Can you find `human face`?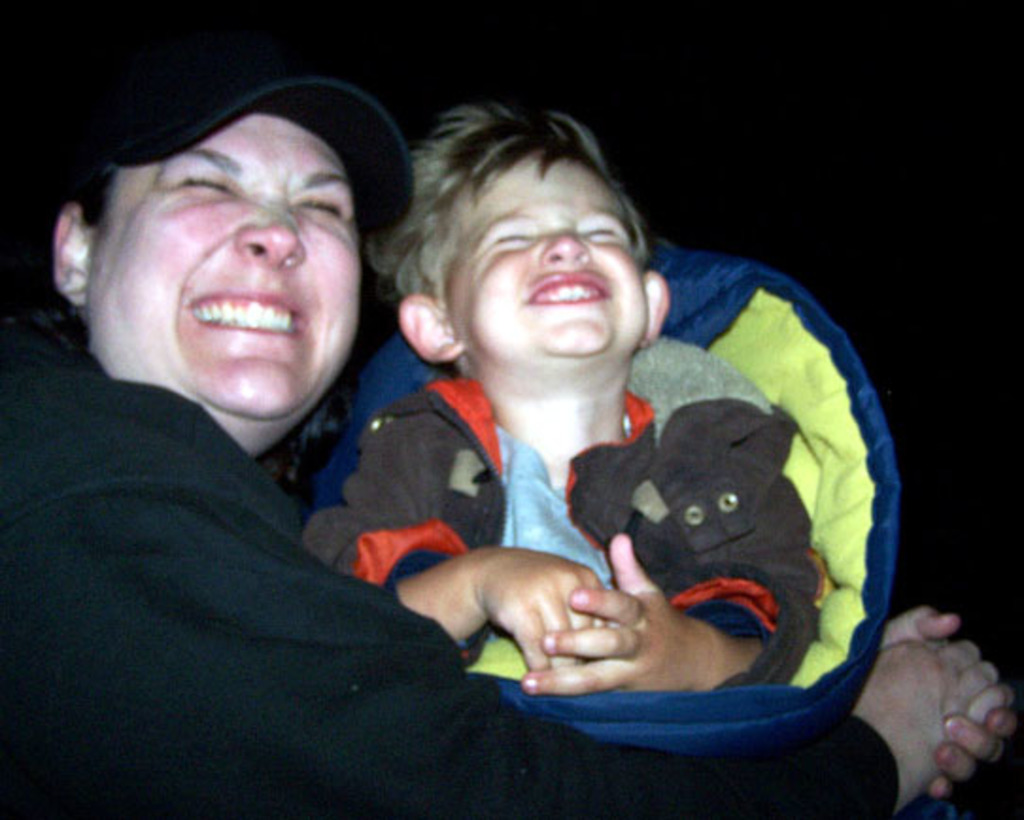
Yes, bounding box: {"left": 452, "top": 142, "right": 656, "bottom": 350}.
